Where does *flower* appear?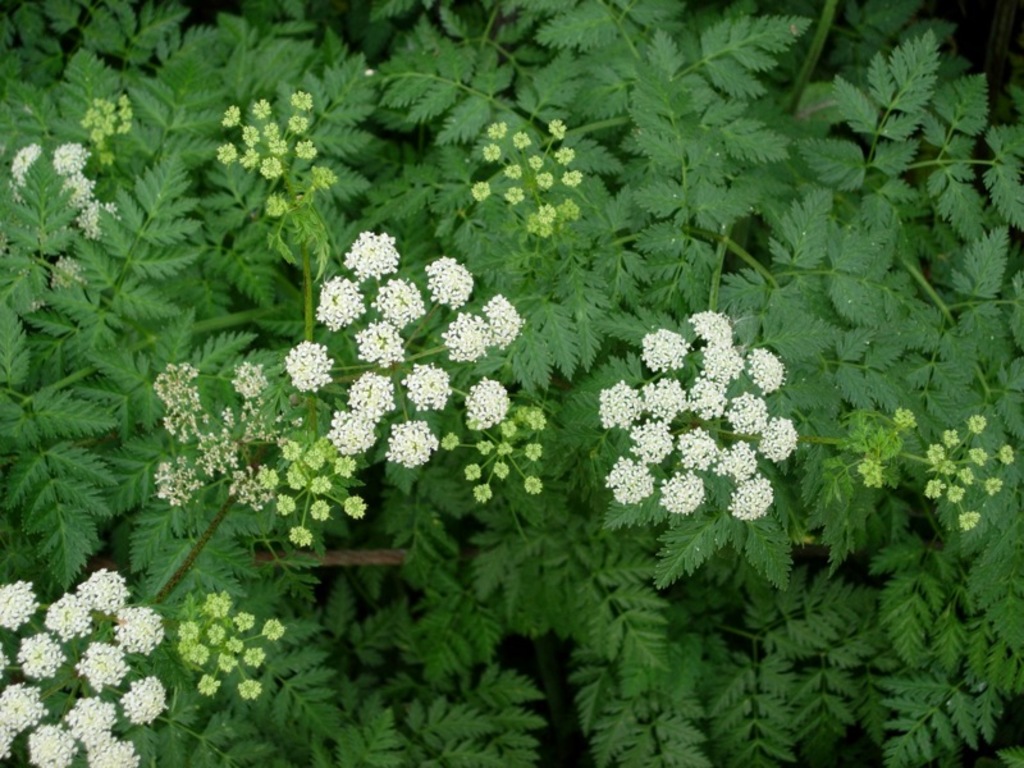
Appears at <bbox>987, 475, 1006, 492</bbox>.
